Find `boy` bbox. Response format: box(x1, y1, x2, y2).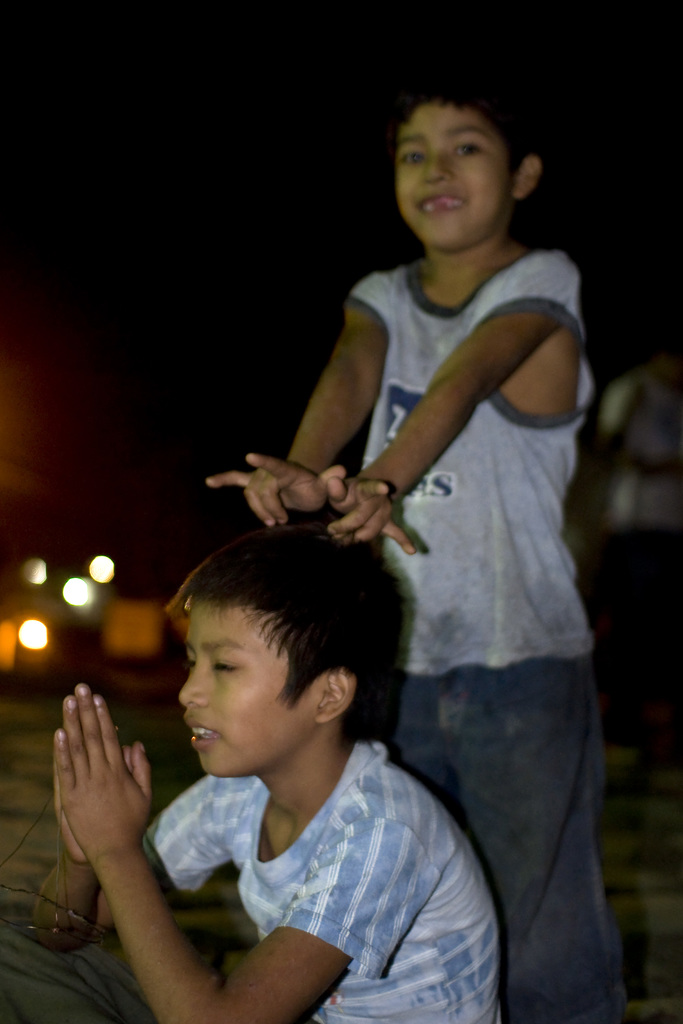
box(201, 73, 636, 1023).
